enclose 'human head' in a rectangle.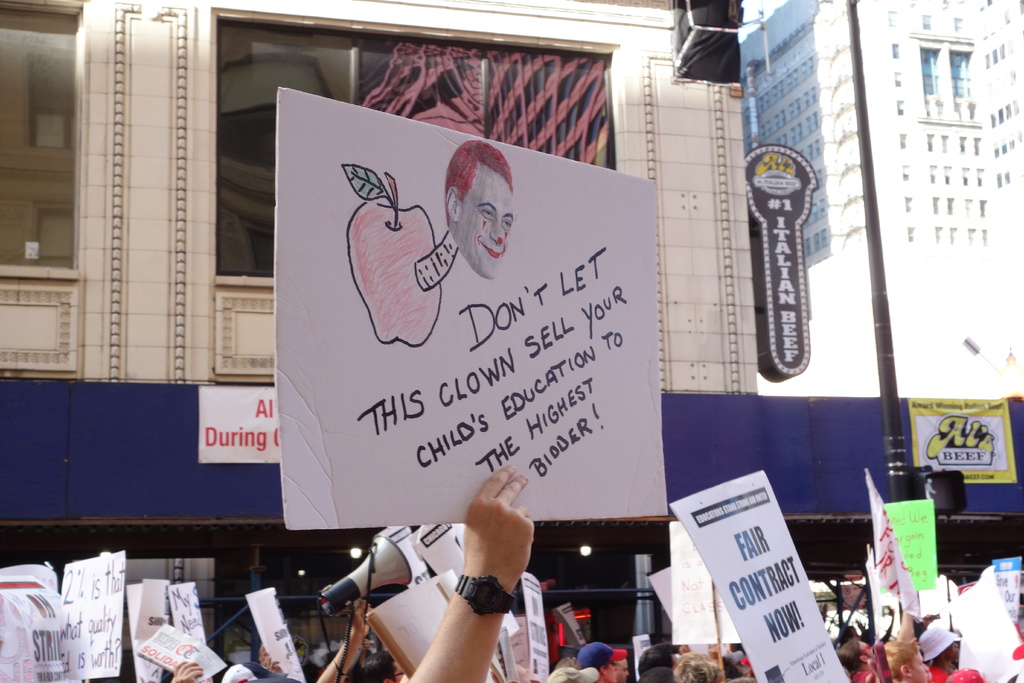
575 641 630 682.
